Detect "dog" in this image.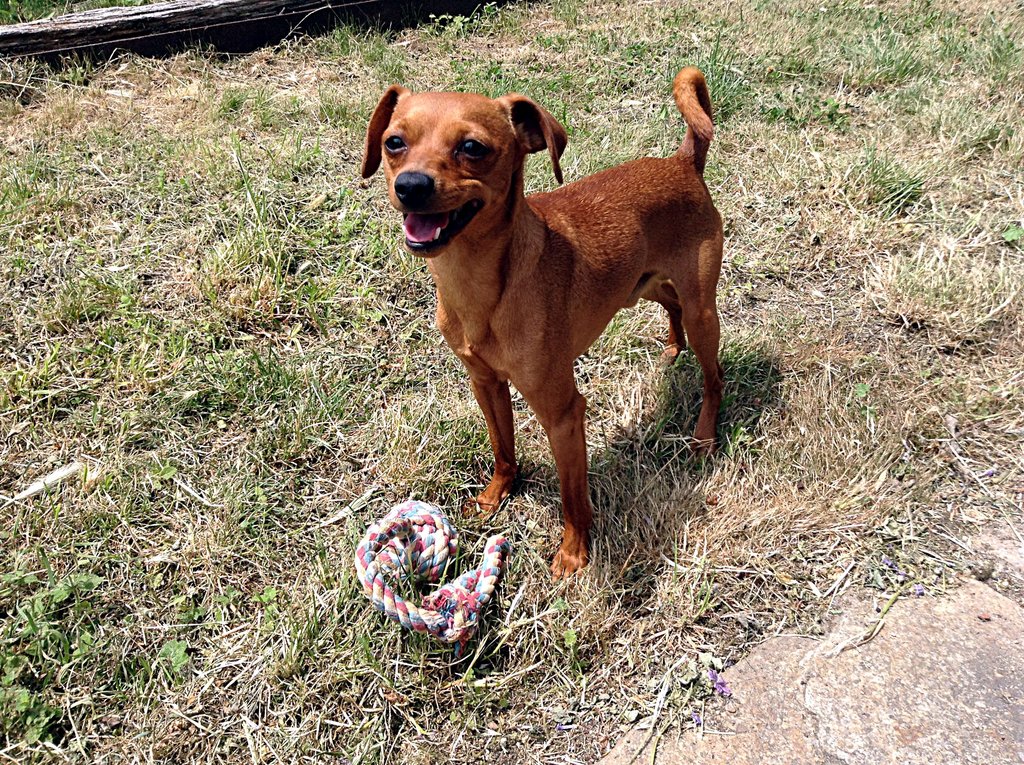
Detection: l=358, t=66, r=724, b=585.
